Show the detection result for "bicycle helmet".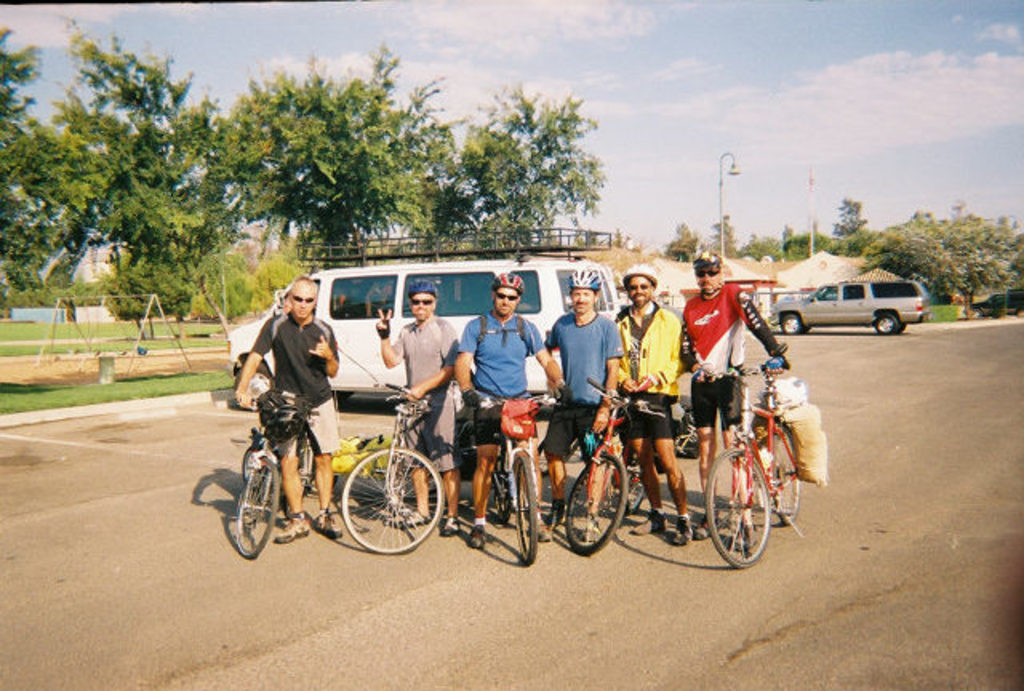
box=[570, 266, 602, 298].
